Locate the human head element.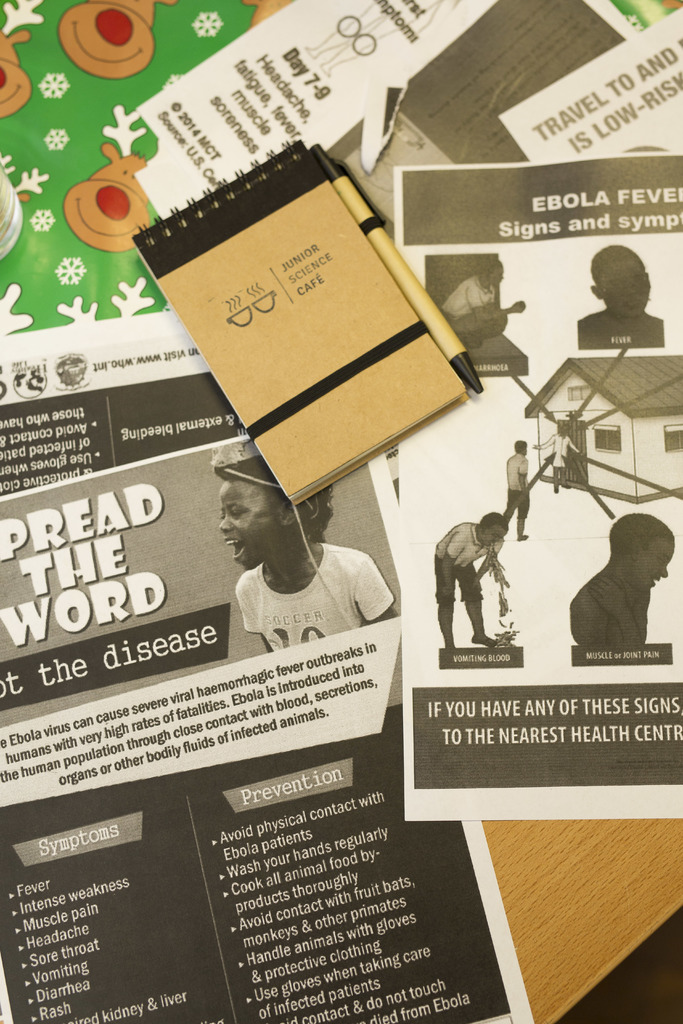
Element bbox: 512:438:526:454.
